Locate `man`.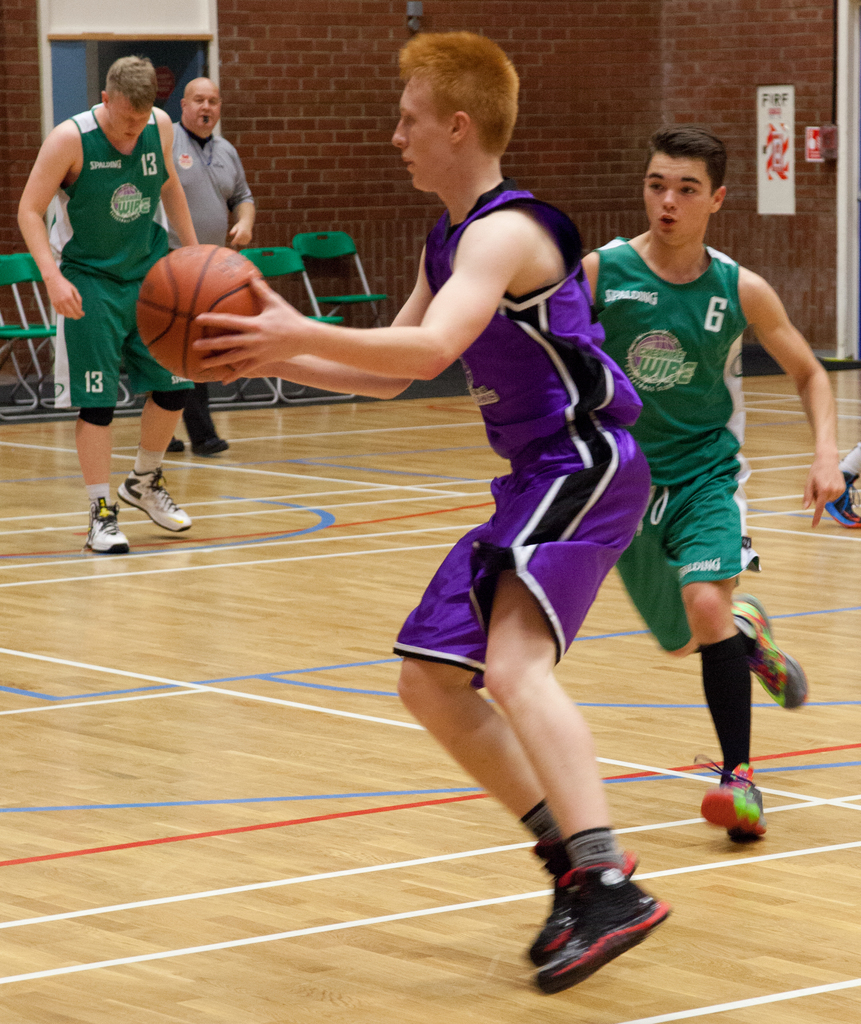
Bounding box: [580, 127, 846, 844].
